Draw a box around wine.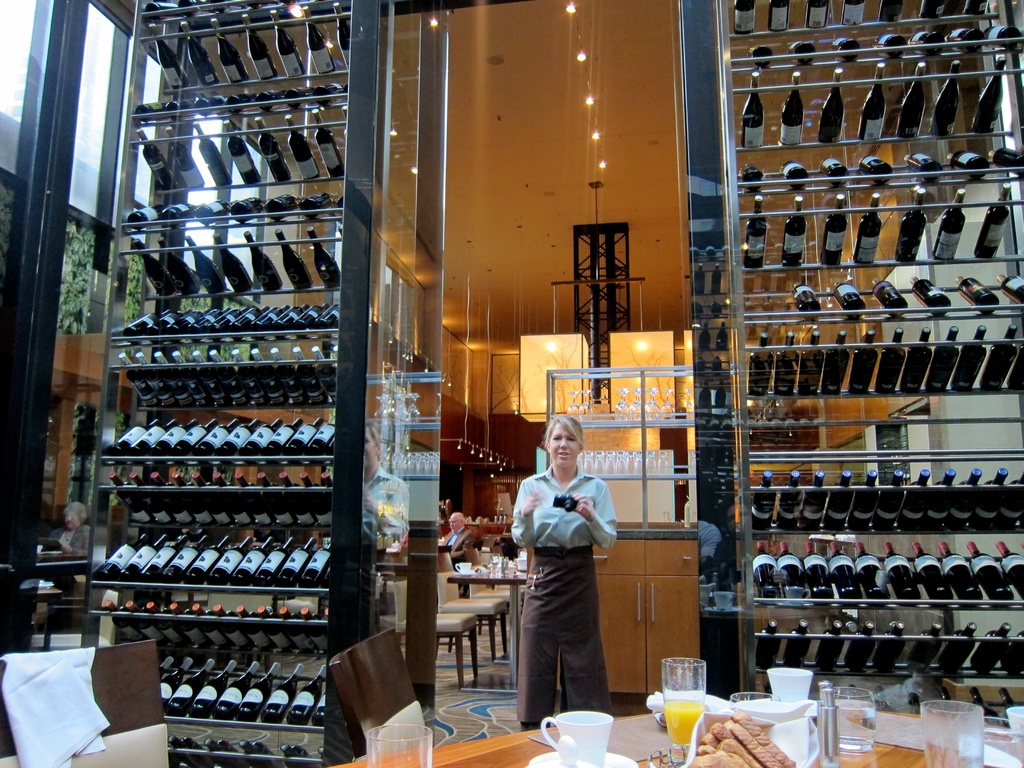
box=[320, 747, 328, 767].
